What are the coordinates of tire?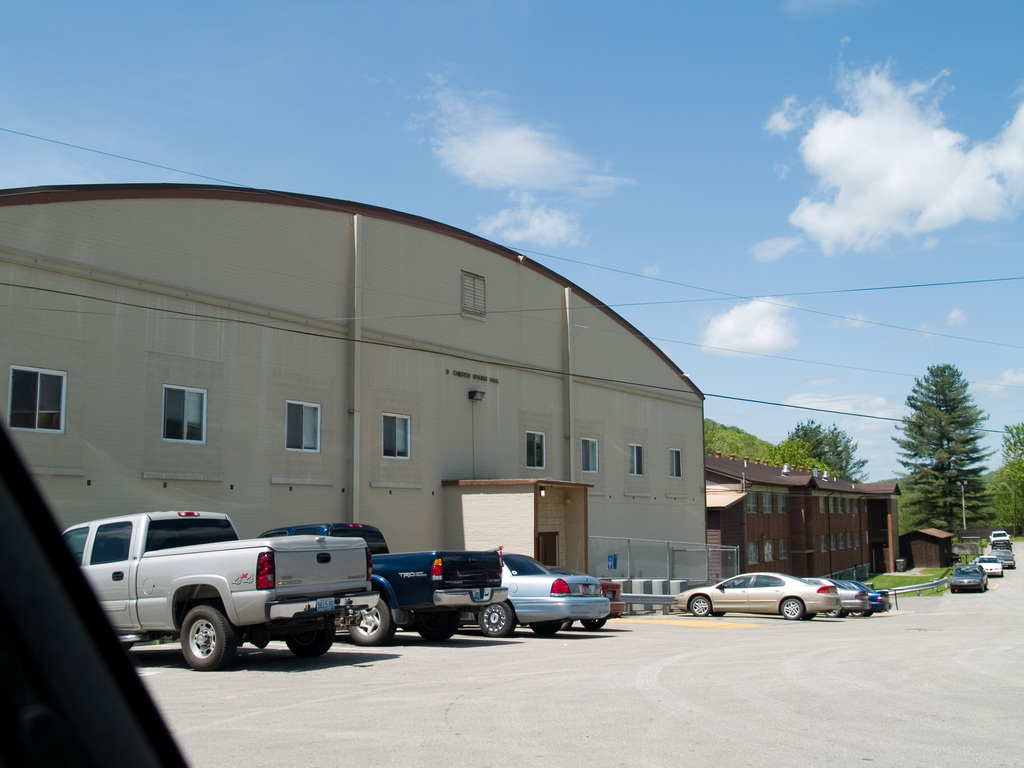
box(477, 596, 514, 637).
